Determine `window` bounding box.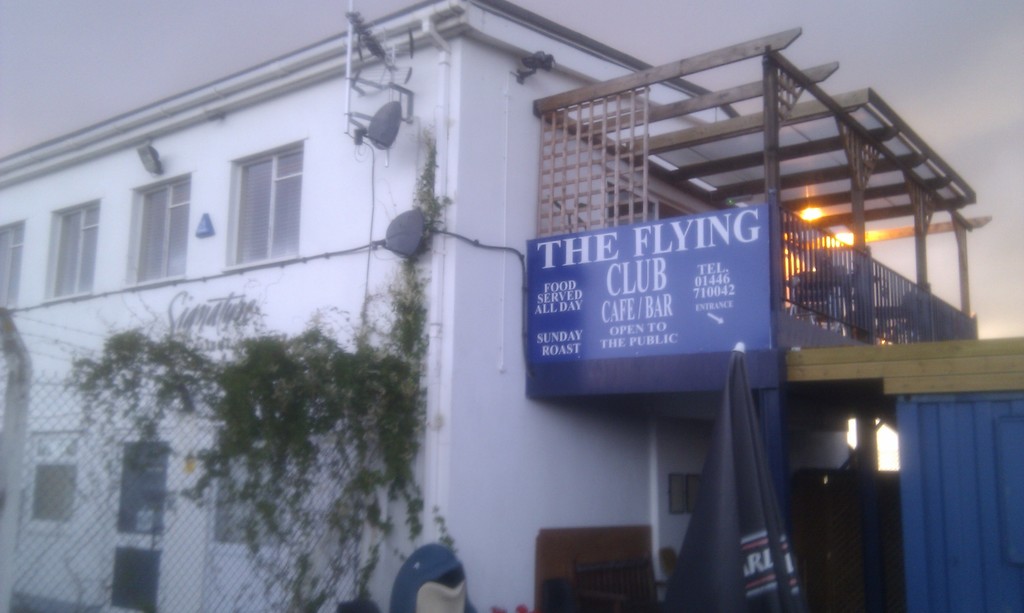
Determined: pyautogui.locateOnScreen(0, 217, 24, 312).
